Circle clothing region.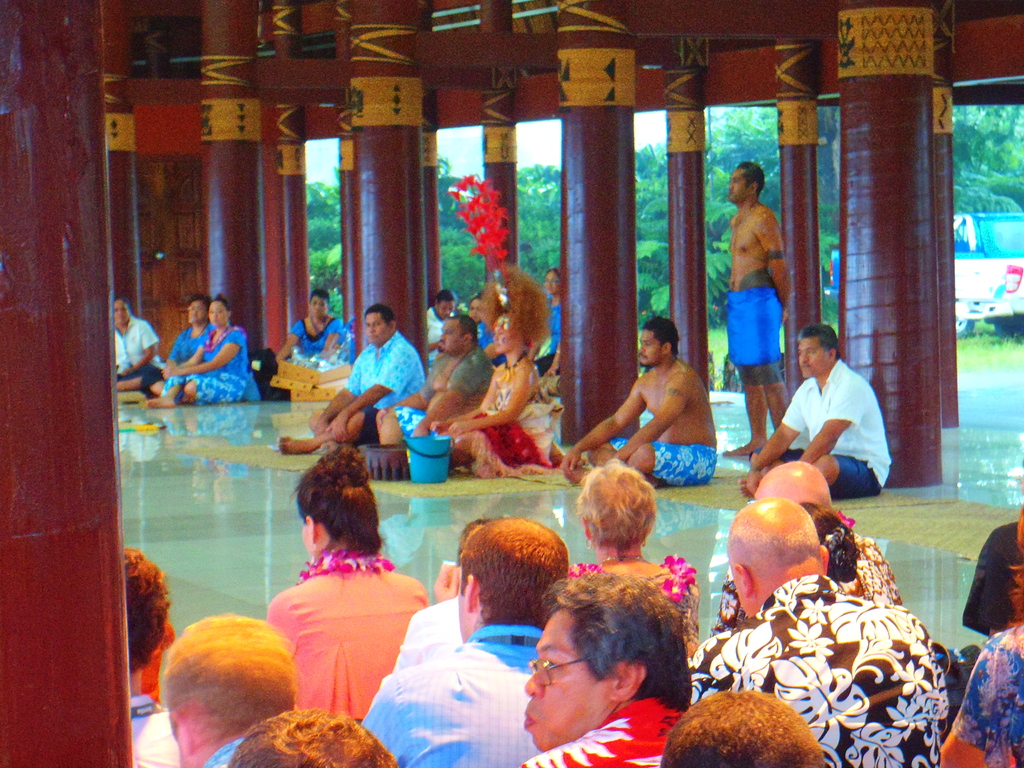
Region: <region>450, 409, 580, 472</region>.
